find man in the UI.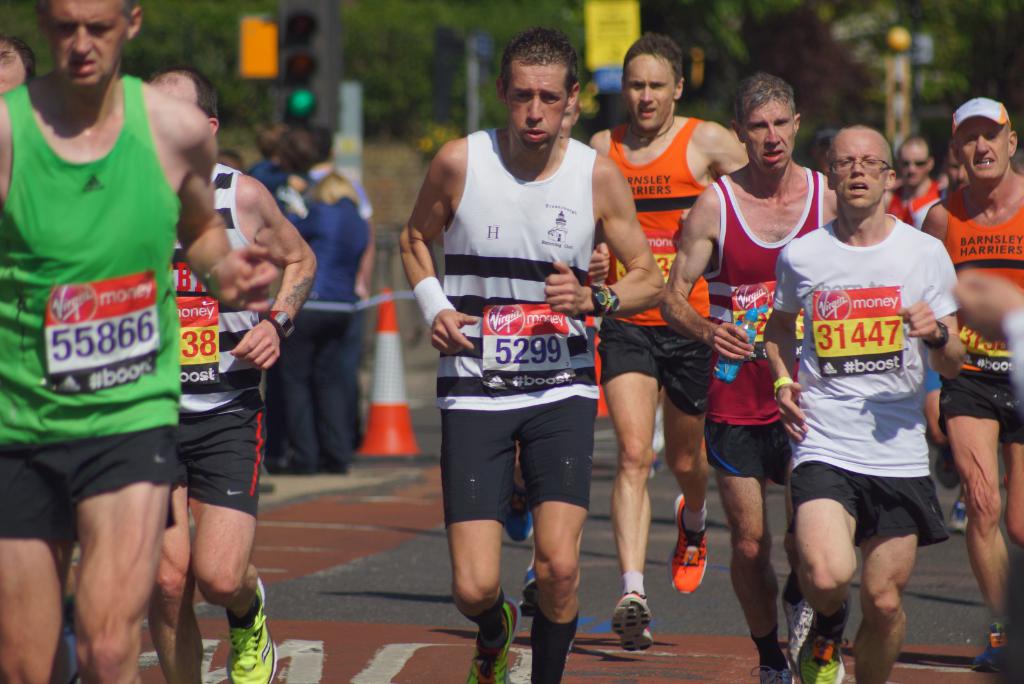
UI element at 925,83,1023,667.
